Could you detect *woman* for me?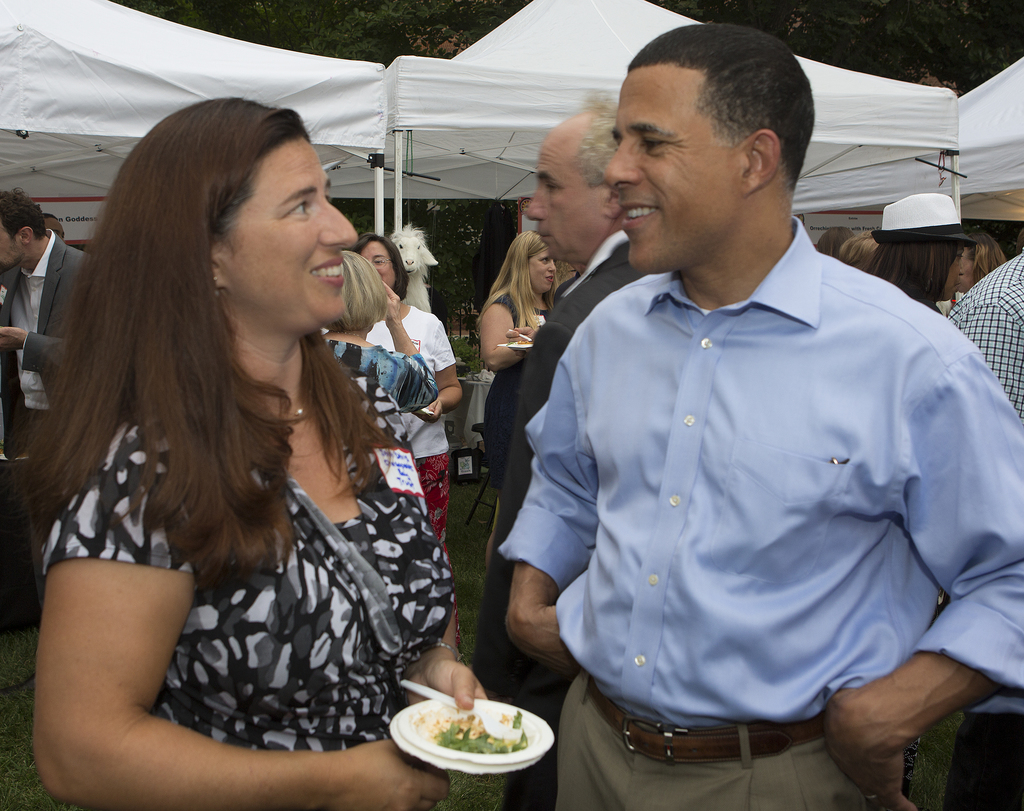
Detection result: l=479, t=231, r=562, b=478.
